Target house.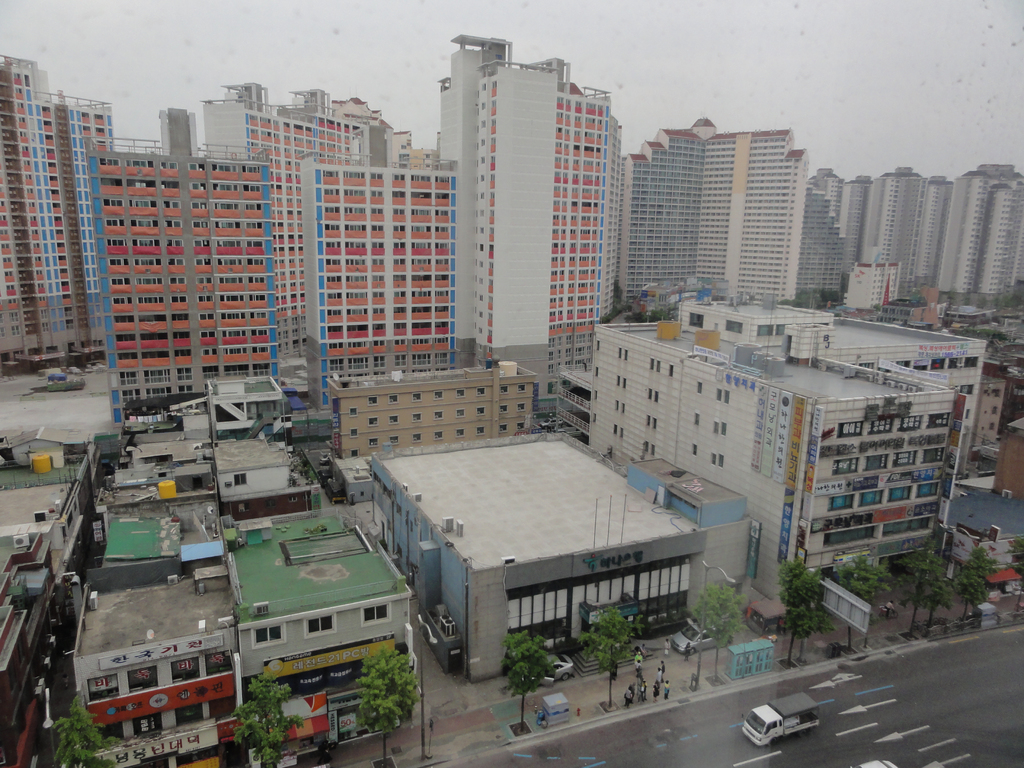
Target region: box=[330, 358, 538, 461].
